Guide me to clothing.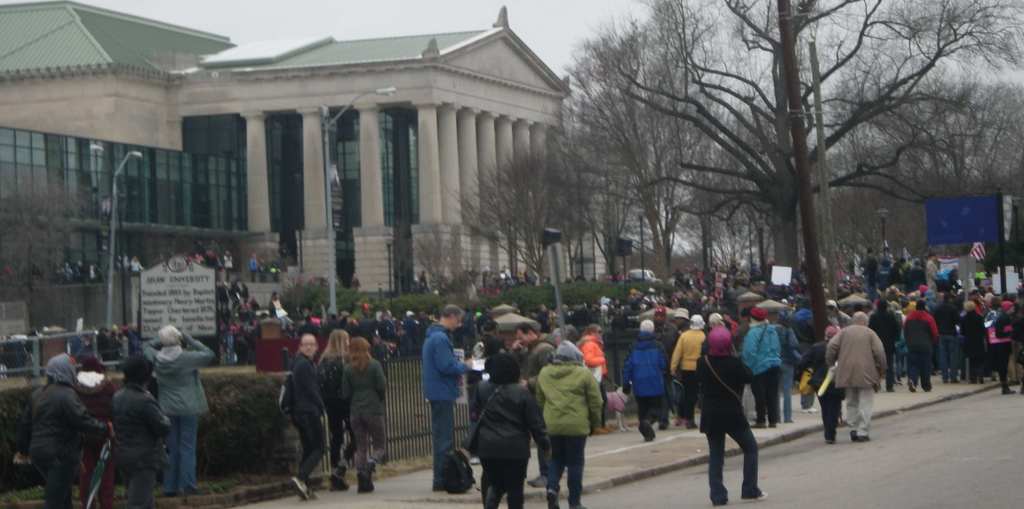
Guidance: locate(288, 355, 329, 478).
